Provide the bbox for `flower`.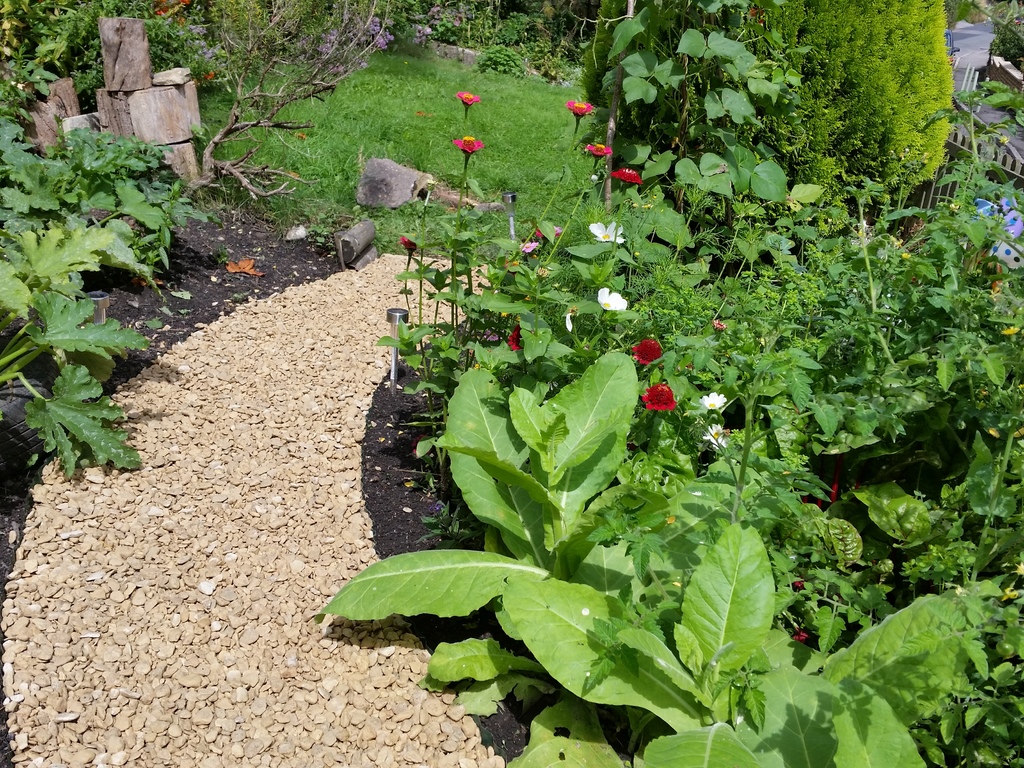
(left=516, top=240, right=538, bottom=254).
